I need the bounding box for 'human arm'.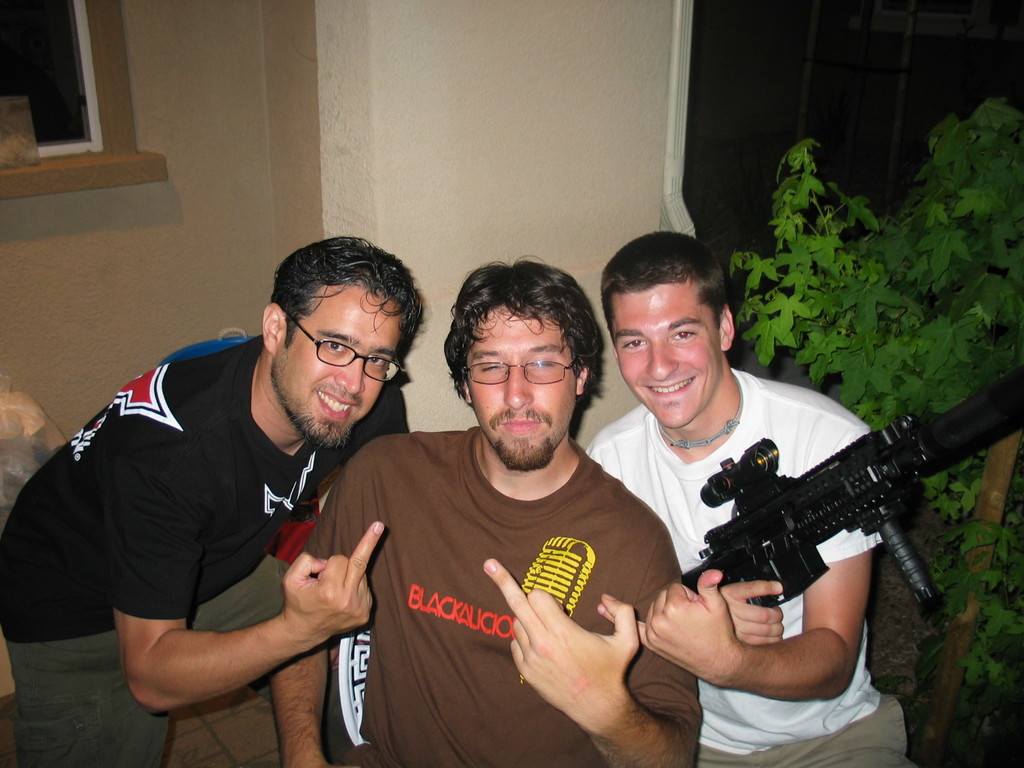
Here it is: 632,421,874,708.
